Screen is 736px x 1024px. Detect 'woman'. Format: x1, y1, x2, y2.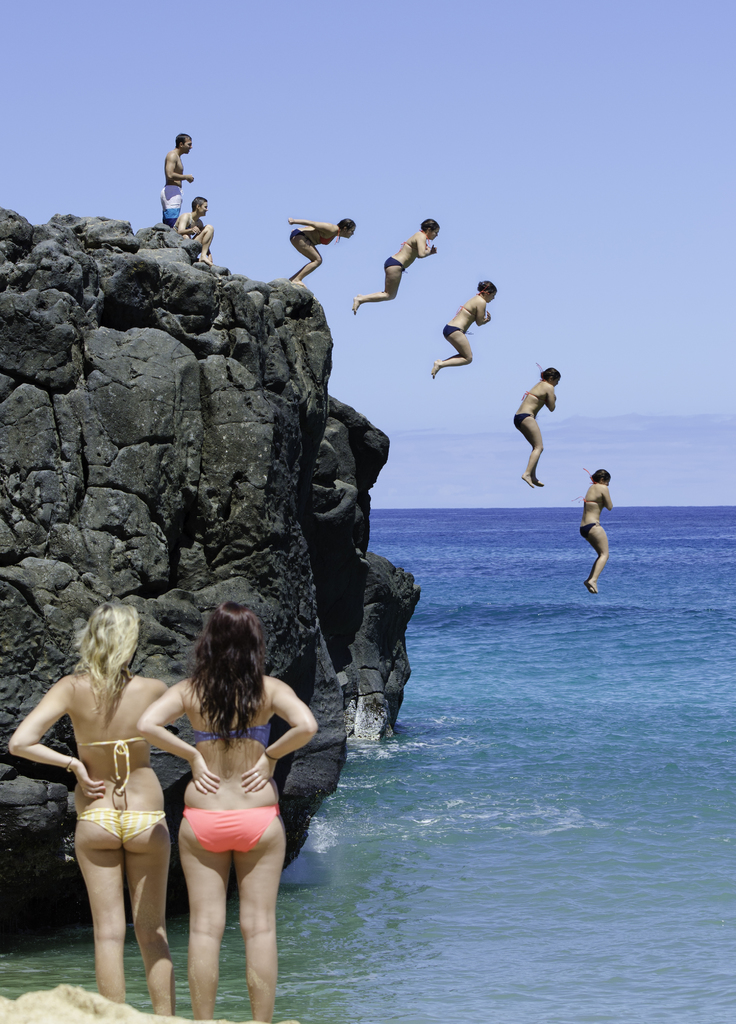
287, 214, 356, 285.
